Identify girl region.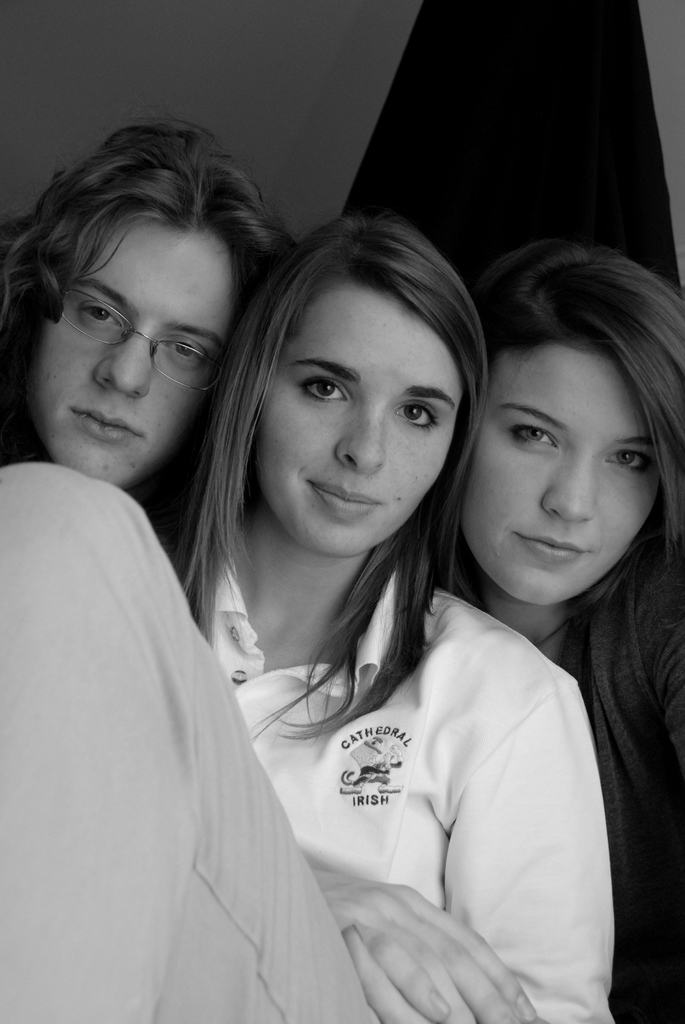
Region: bbox=(436, 230, 684, 1023).
